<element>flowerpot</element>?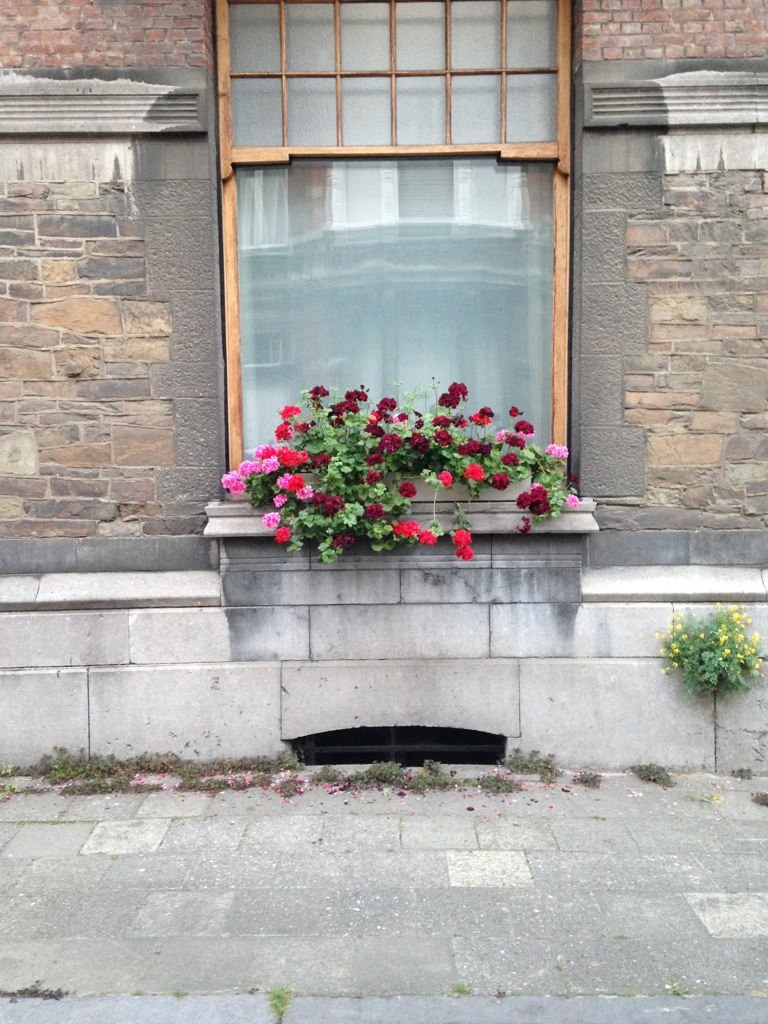
(left=264, top=473, right=530, bottom=512)
